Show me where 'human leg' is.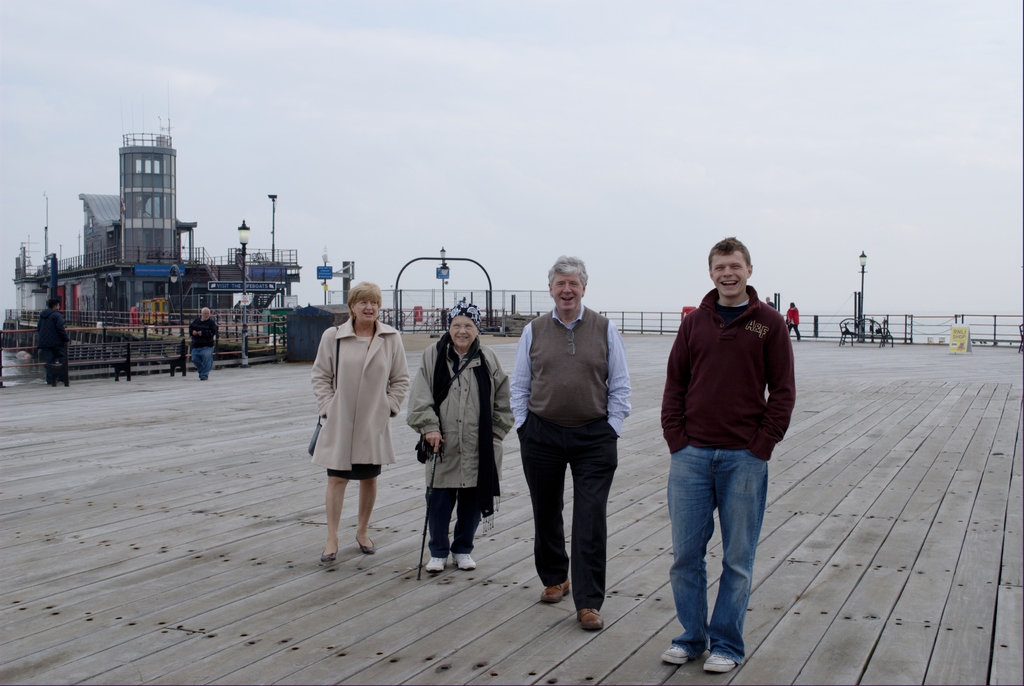
'human leg' is at BBox(703, 449, 769, 671).
